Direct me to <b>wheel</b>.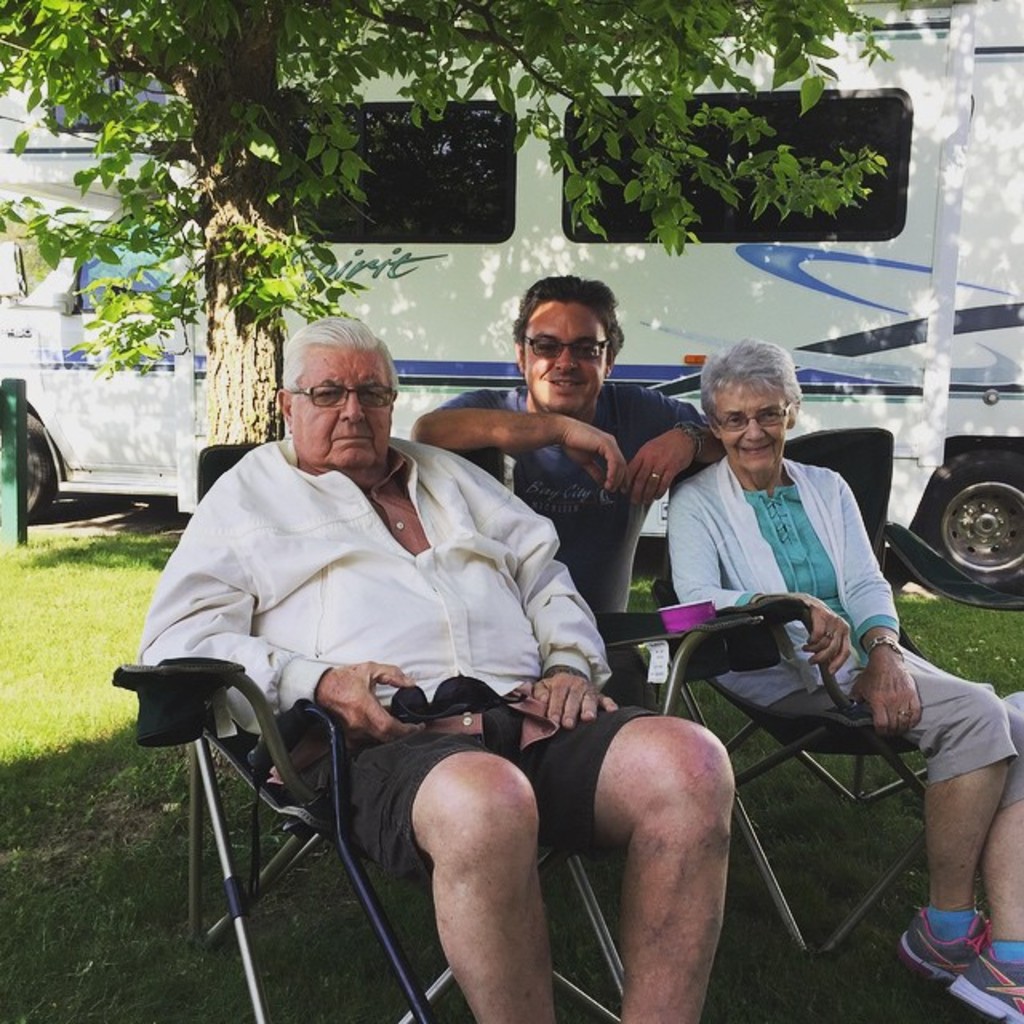
Direction: <bbox>27, 418, 58, 522</bbox>.
